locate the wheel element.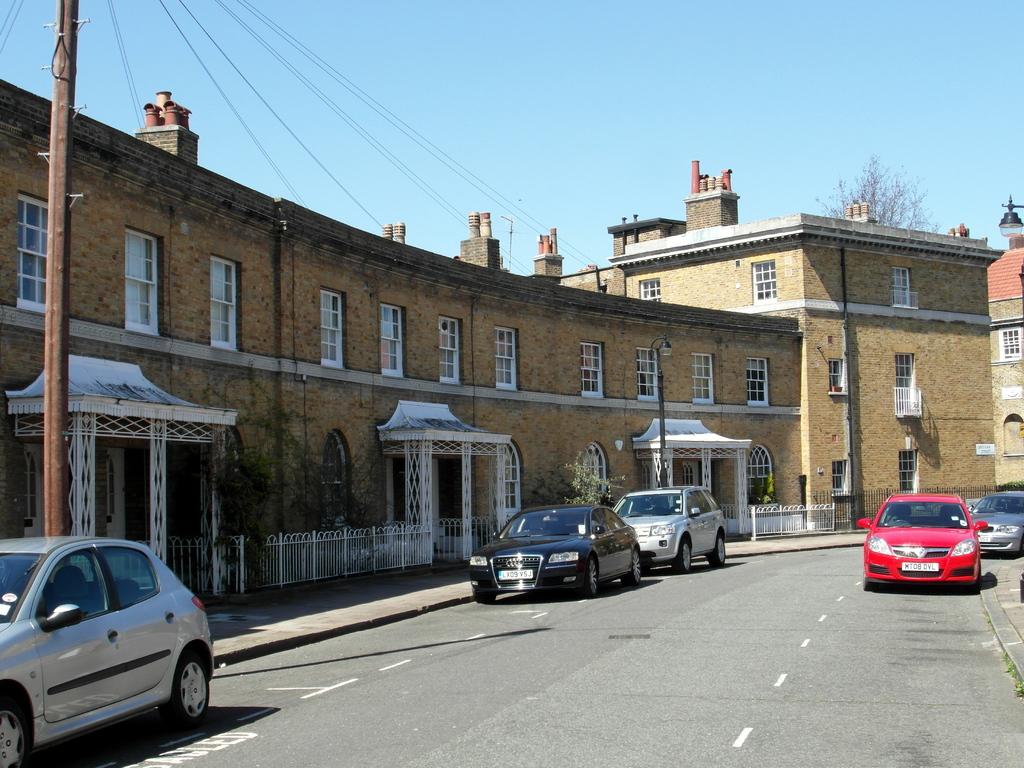
Element bbox: 0:689:31:767.
